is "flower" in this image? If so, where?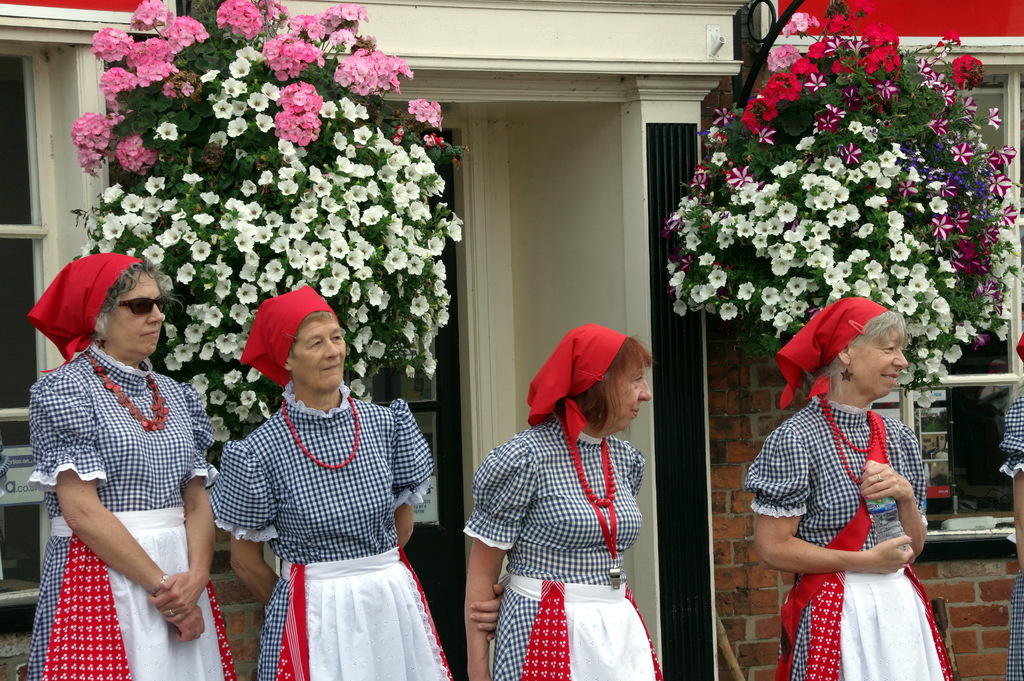
Yes, at BBox(245, 410, 259, 424).
